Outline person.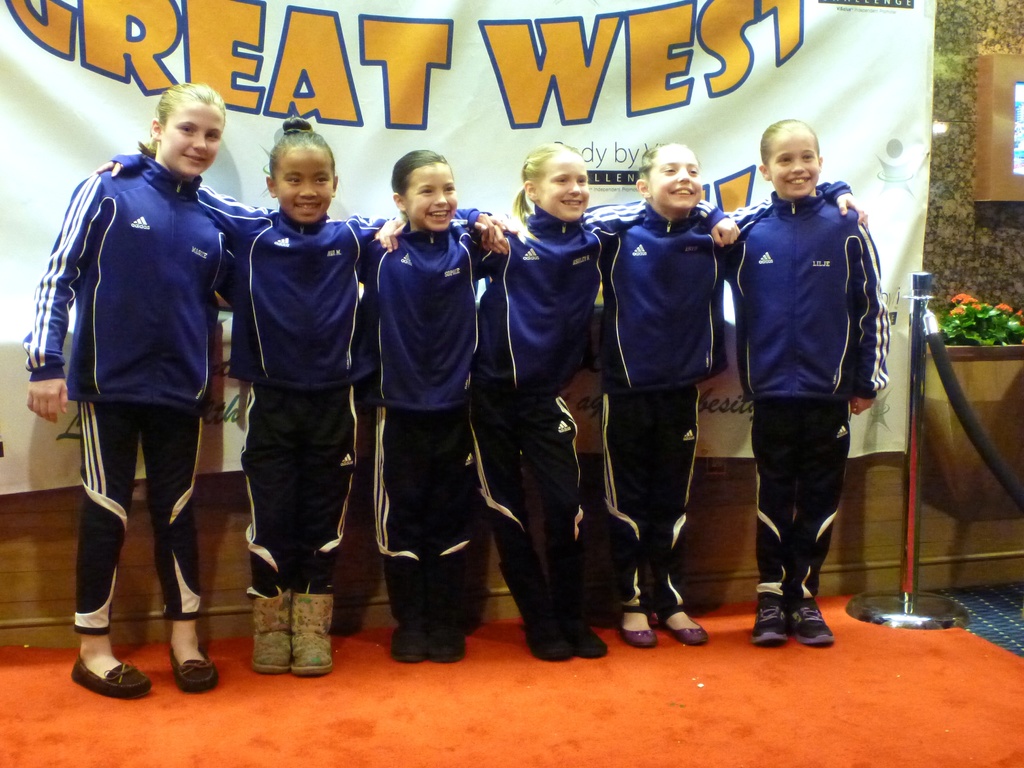
Outline: bbox(374, 138, 742, 665).
